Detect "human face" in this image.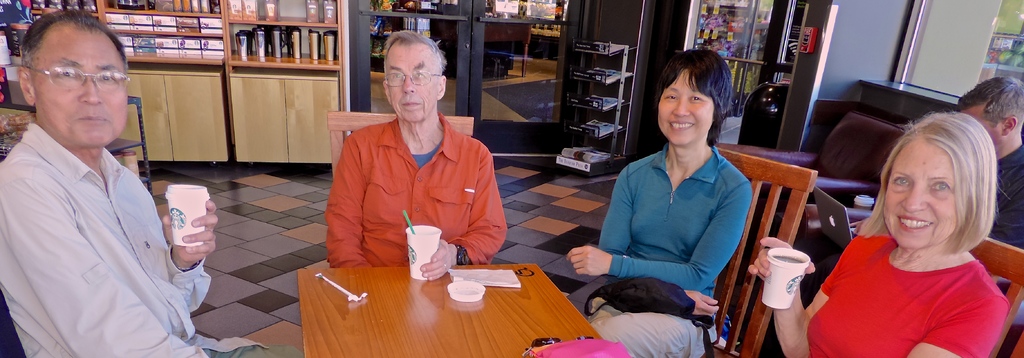
Detection: l=31, t=25, r=124, b=149.
